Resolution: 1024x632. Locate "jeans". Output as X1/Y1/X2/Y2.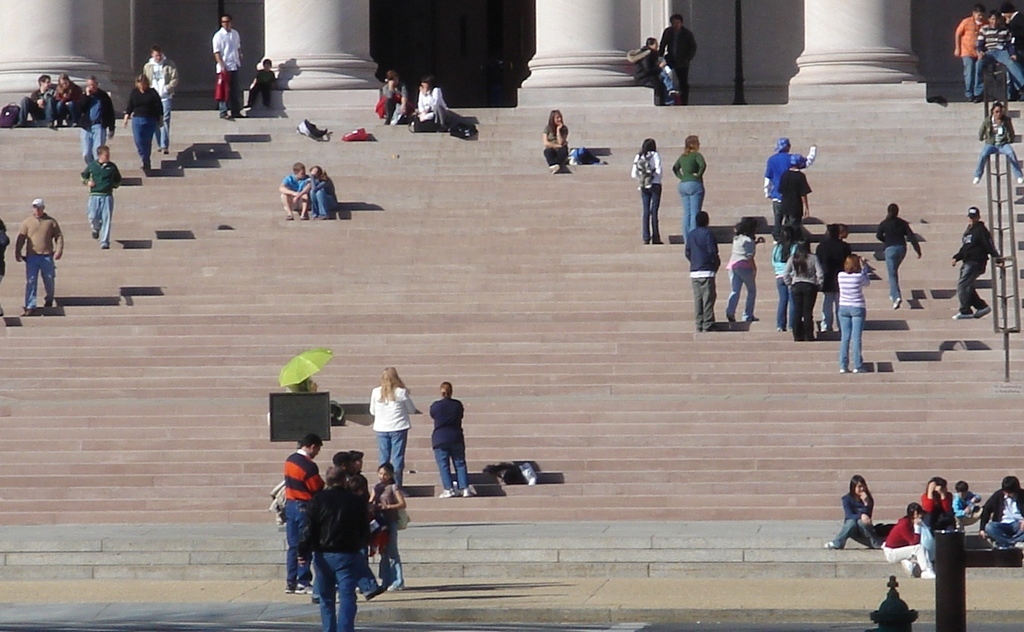
958/260/987/313.
